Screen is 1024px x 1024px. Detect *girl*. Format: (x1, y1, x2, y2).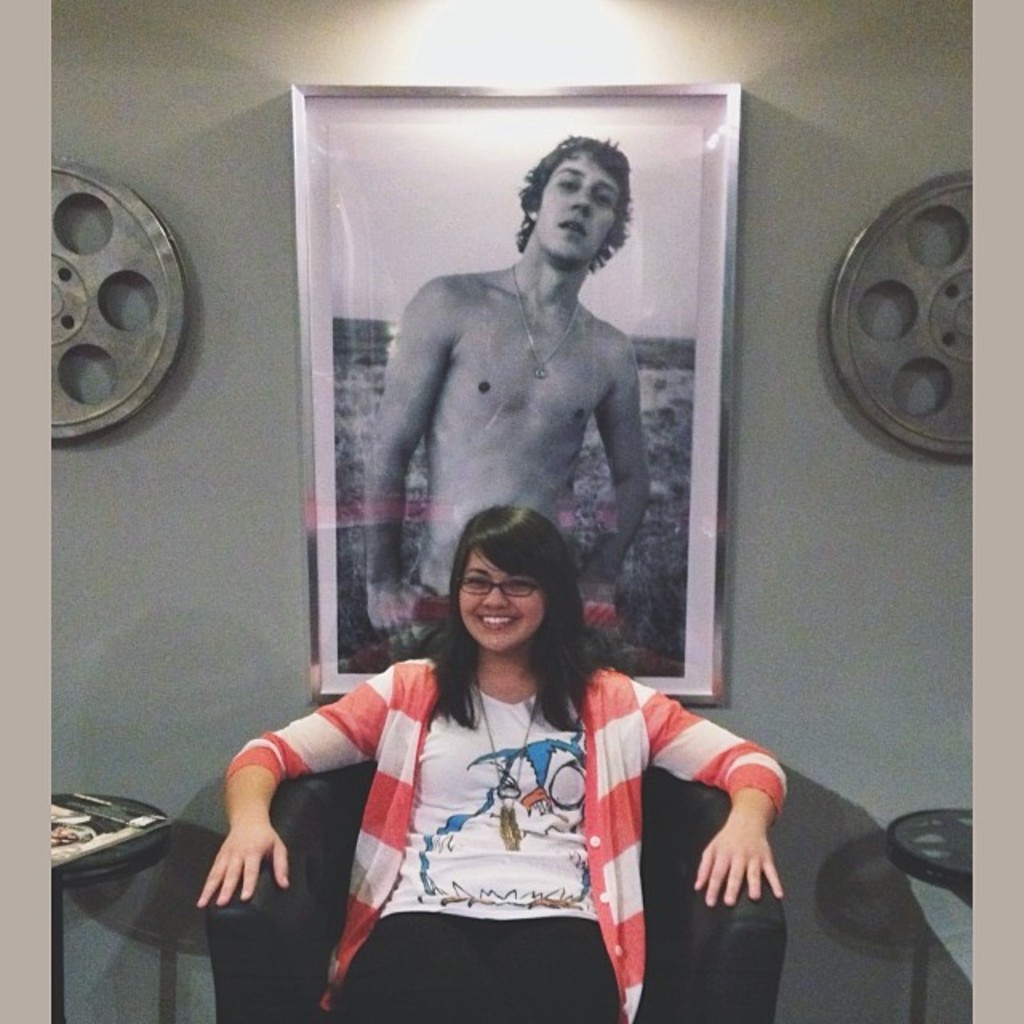
(195, 509, 792, 1022).
